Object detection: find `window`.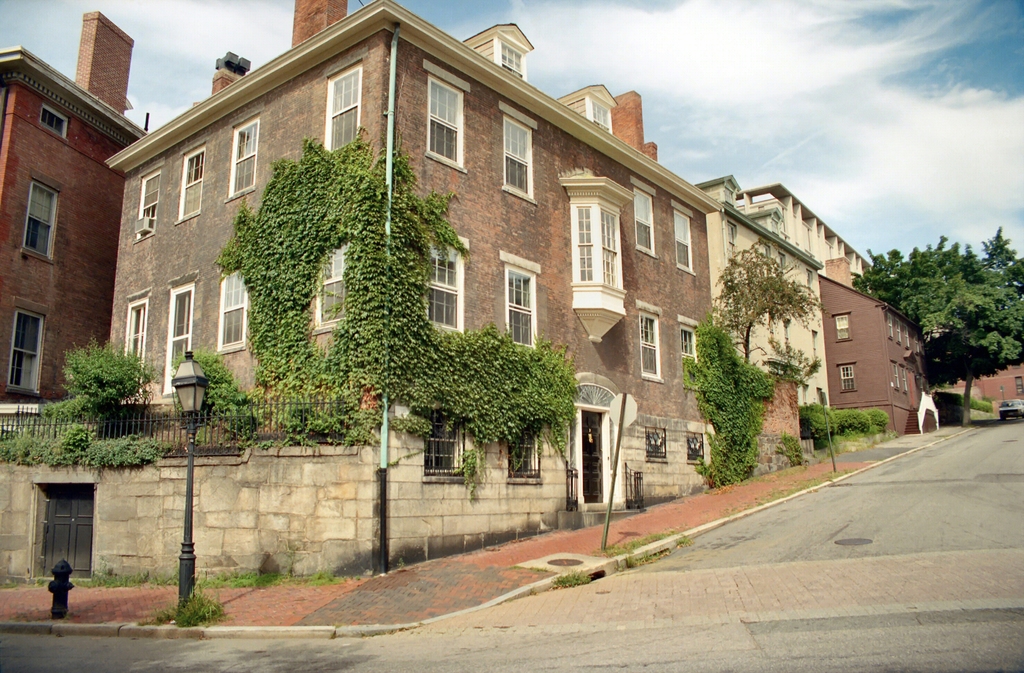
left=232, top=114, right=257, bottom=193.
